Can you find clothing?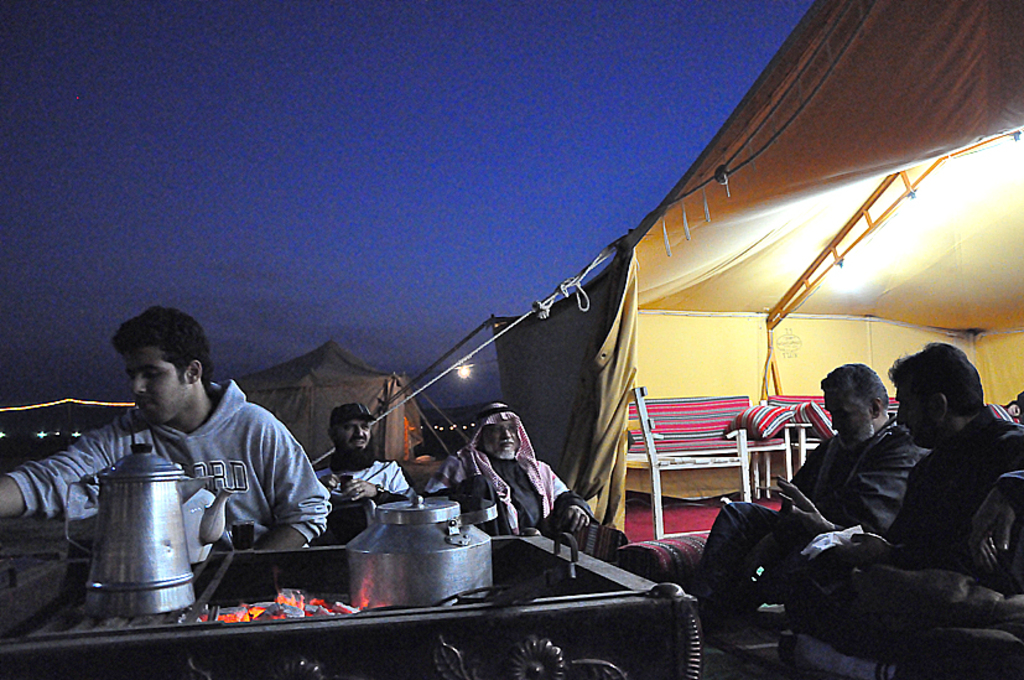
Yes, bounding box: <box>677,403,920,626</box>.
